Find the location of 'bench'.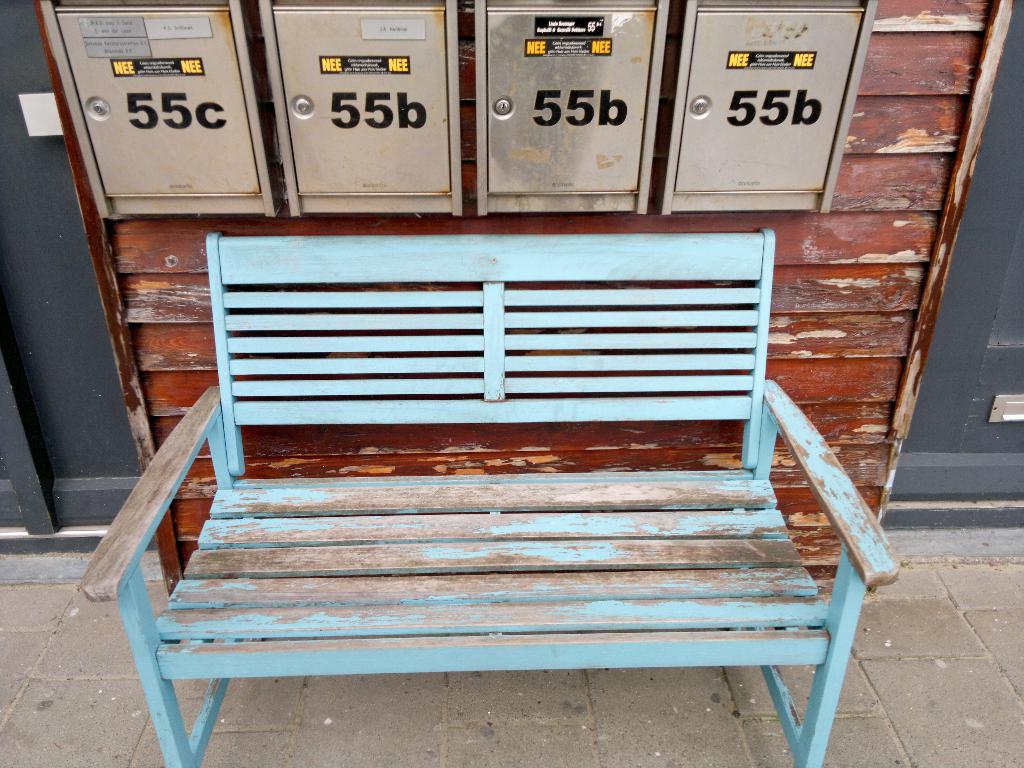
Location: bbox=[96, 288, 863, 767].
